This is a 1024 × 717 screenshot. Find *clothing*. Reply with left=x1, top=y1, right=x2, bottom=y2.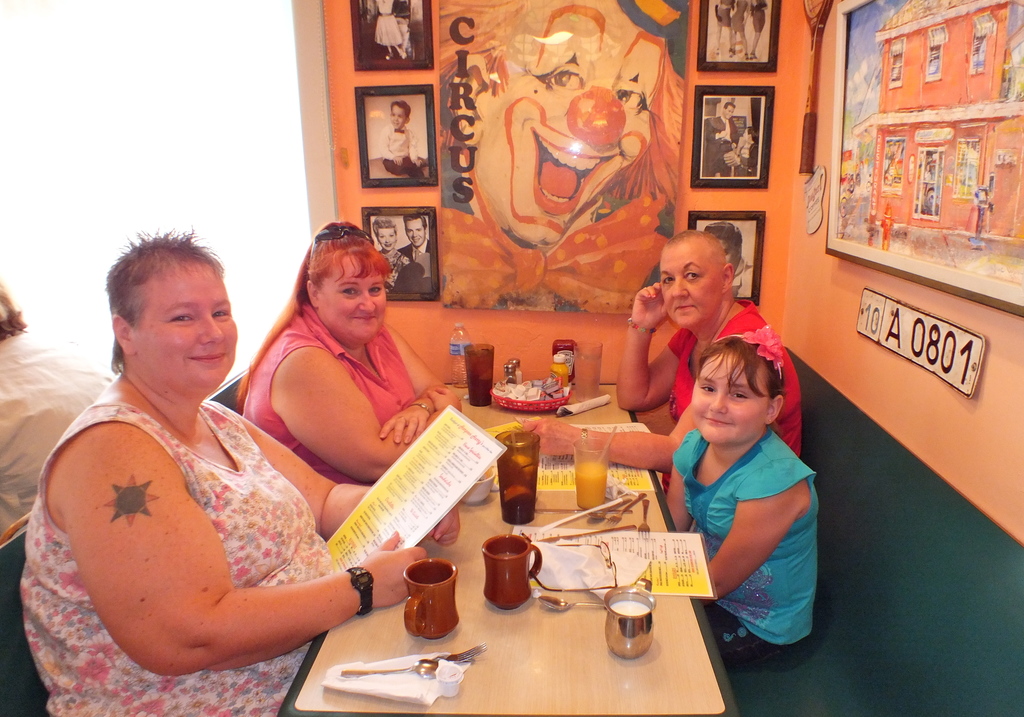
left=25, top=379, right=326, bottom=716.
